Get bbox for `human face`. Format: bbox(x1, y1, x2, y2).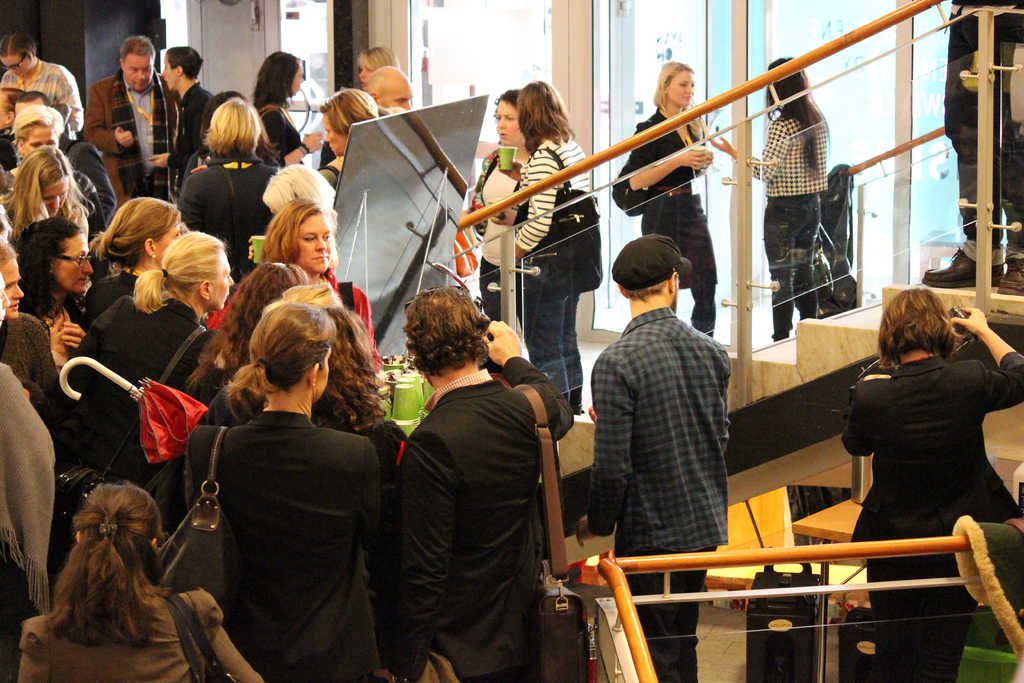
bbox(314, 348, 330, 394).
